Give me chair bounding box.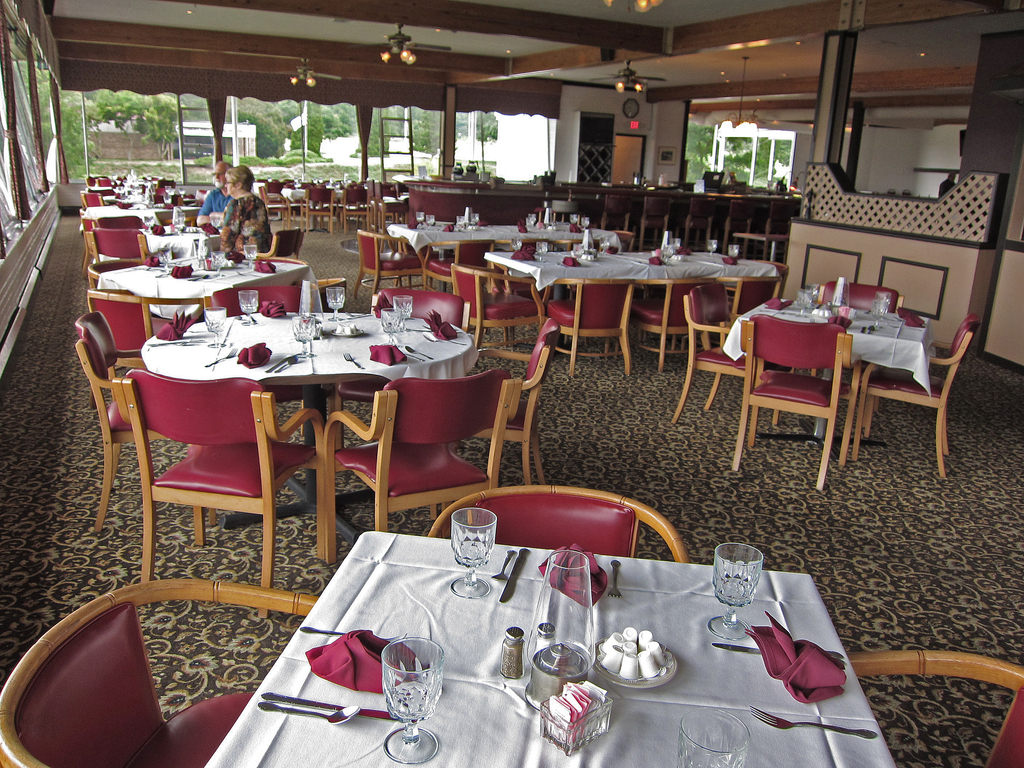
546 274 639 376.
